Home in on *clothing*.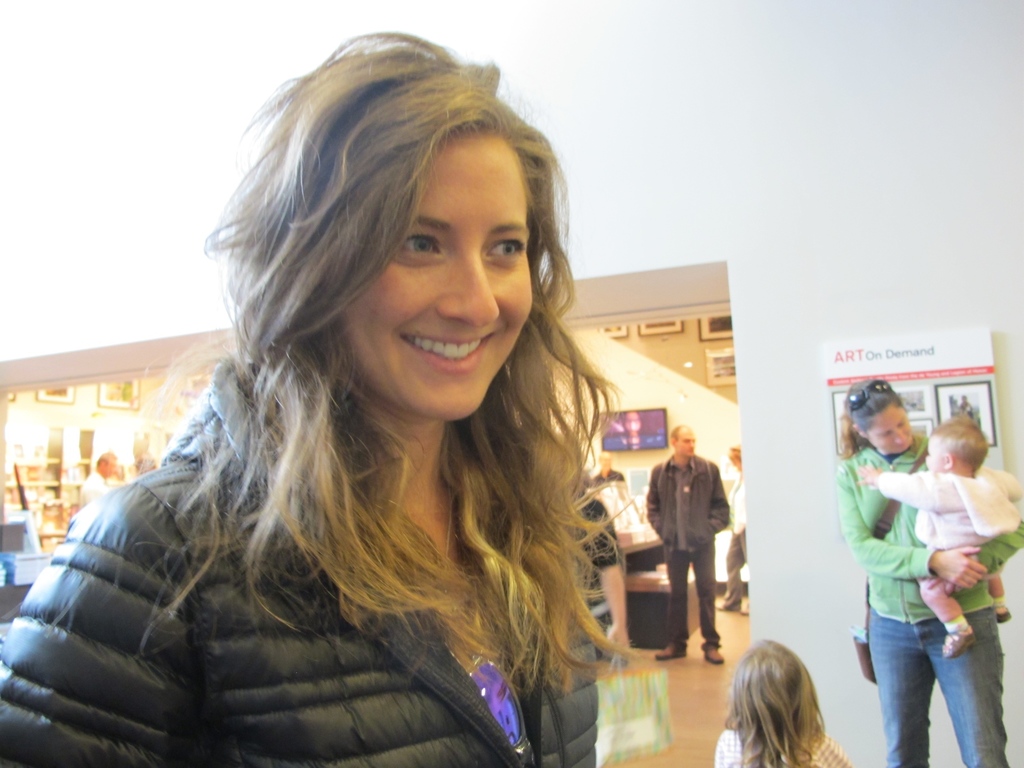
Homed in at box(888, 422, 998, 767).
